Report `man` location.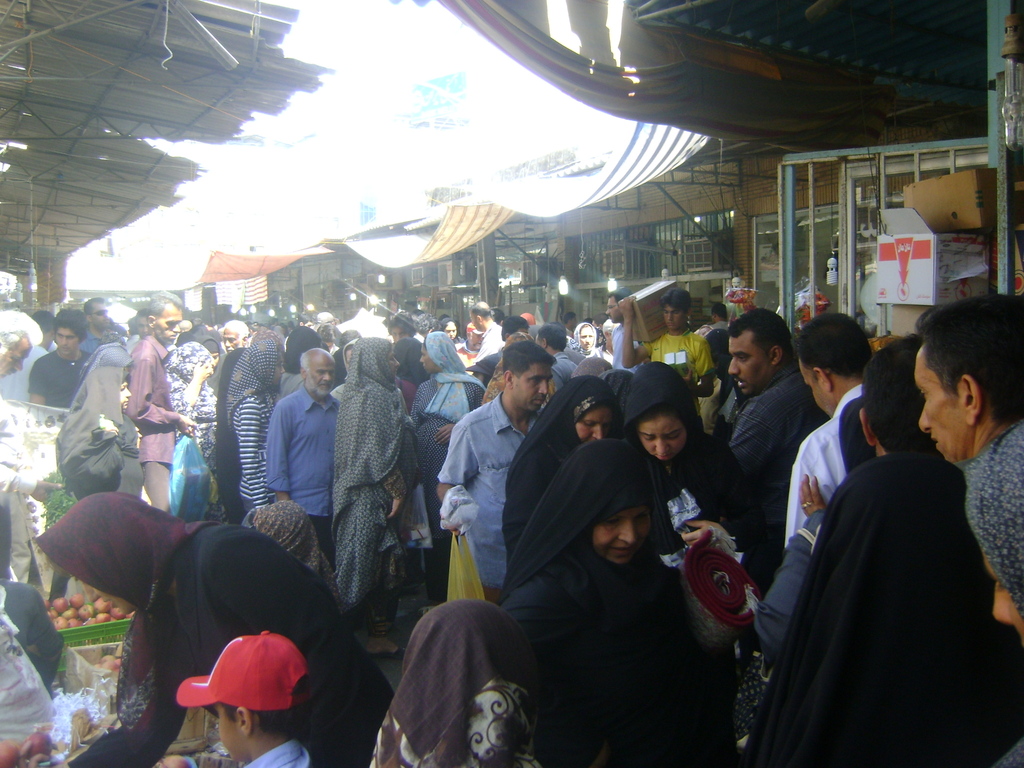
Report: (x1=537, y1=326, x2=579, y2=390).
